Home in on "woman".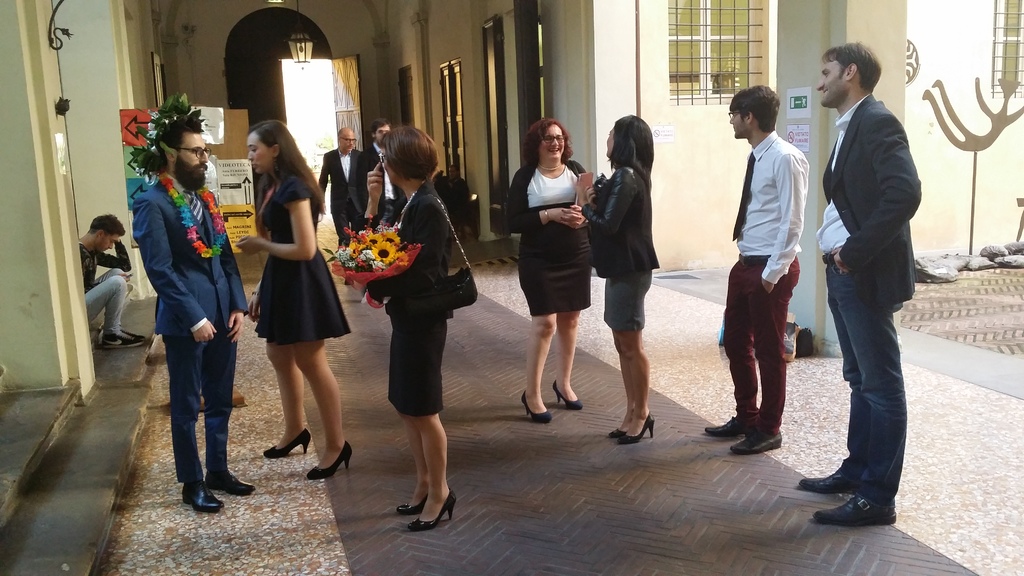
Homed in at <region>579, 111, 661, 445</region>.
